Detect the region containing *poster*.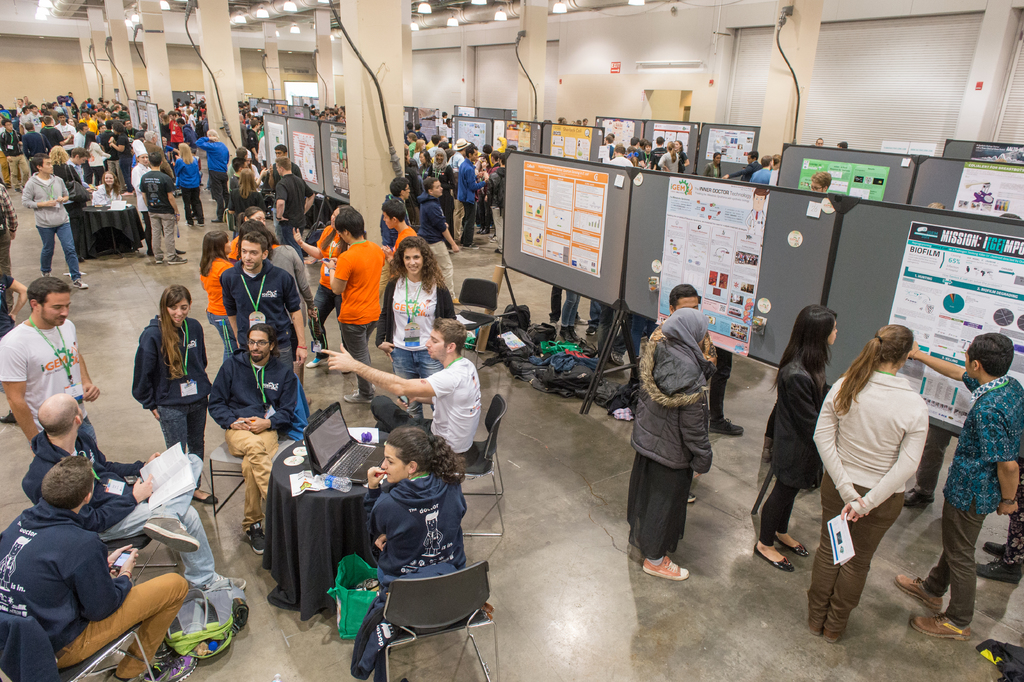
bbox=[654, 170, 772, 358].
